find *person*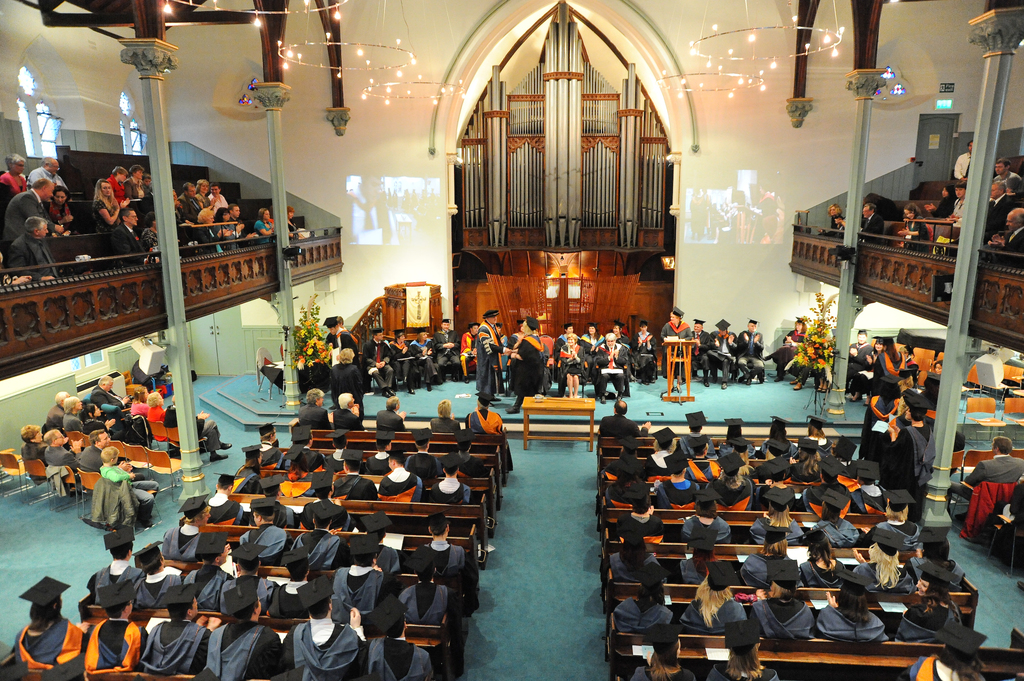
detection(947, 437, 1023, 514)
